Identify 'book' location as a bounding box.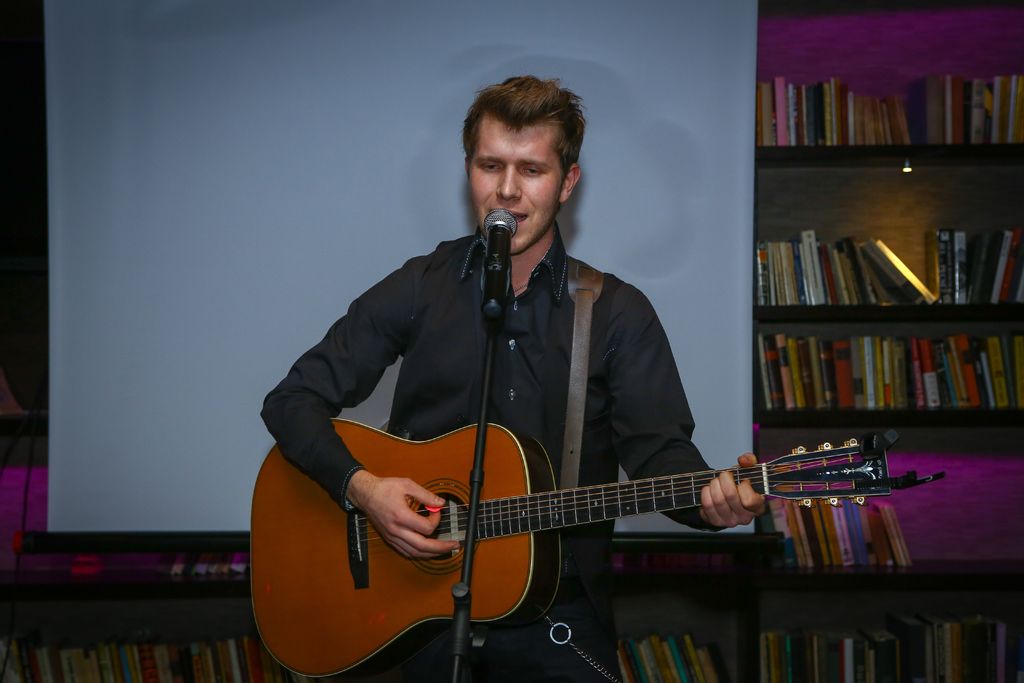
{"x1": 972, "y1": 226, "x2": 1002, "y2": 306}.
